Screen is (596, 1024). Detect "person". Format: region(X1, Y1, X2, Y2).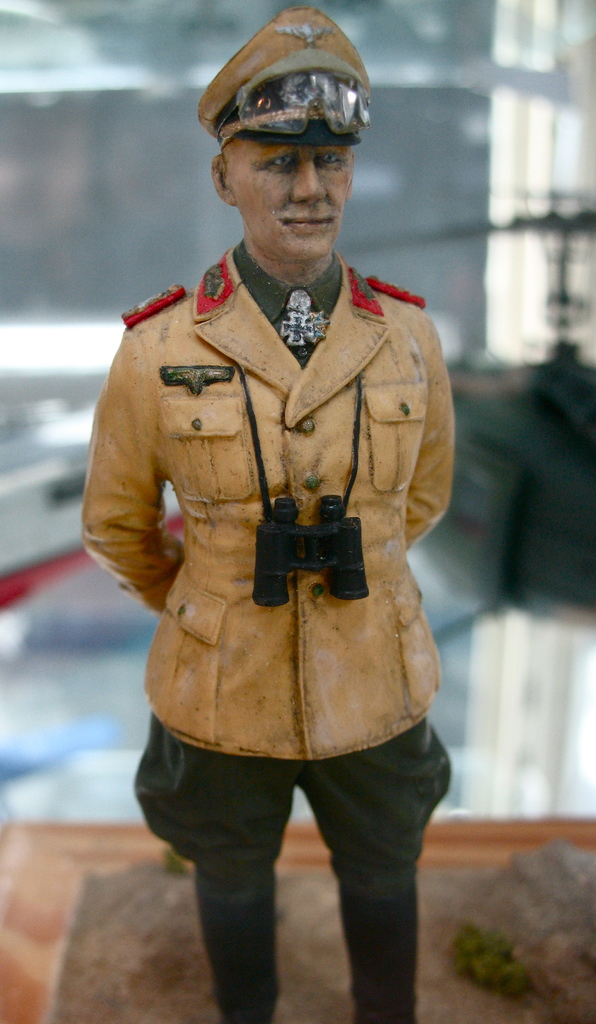
region(78, 64, 474, 1010).
